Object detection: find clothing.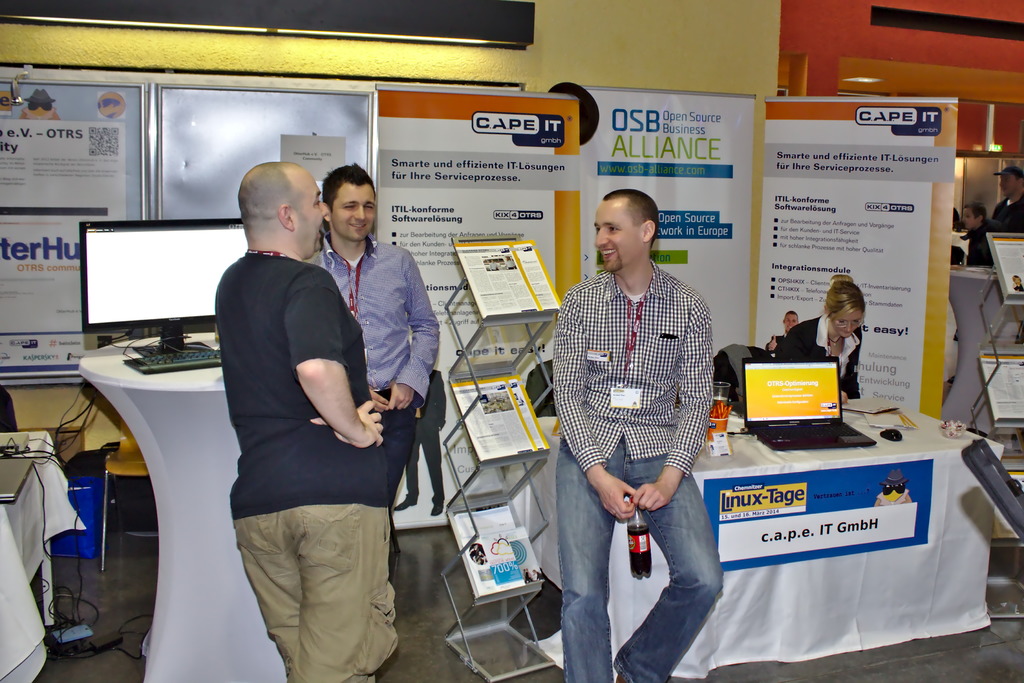
<region>307, 231, 441, 554</region>.
